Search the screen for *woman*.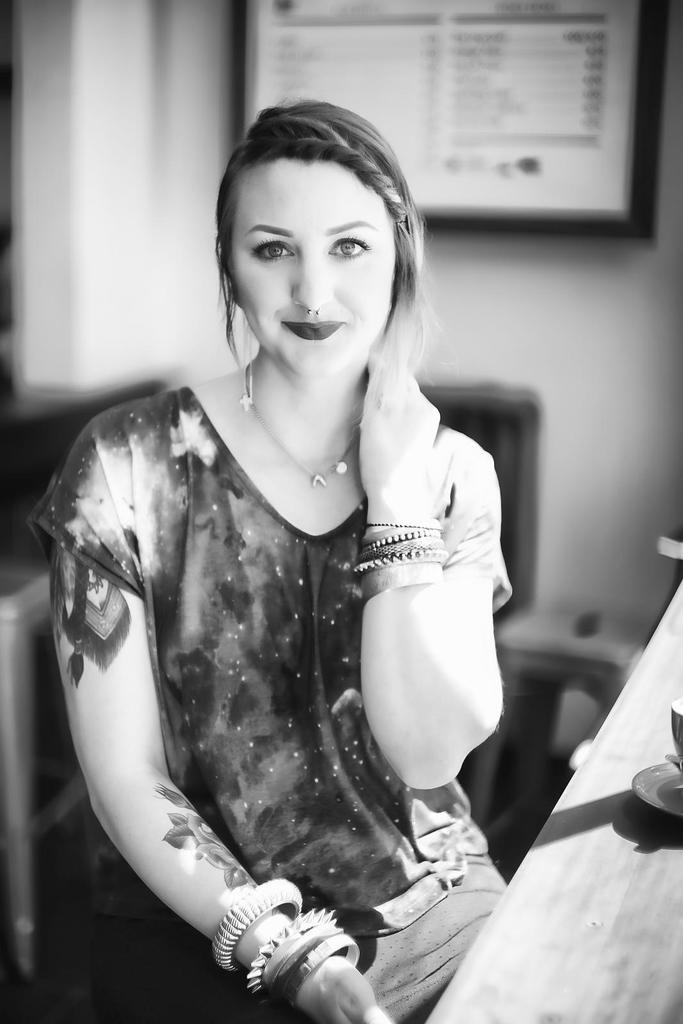
Found at (left=31, top=99, right=515, bottom=983).
